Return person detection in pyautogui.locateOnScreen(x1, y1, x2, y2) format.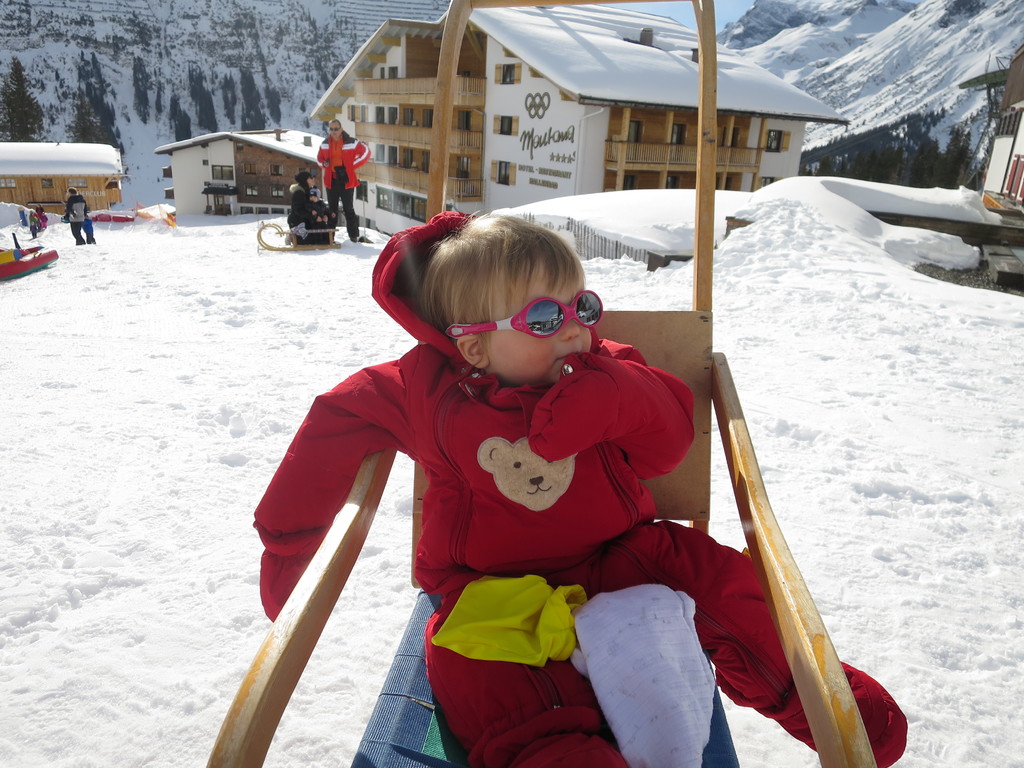
pyautogui.locateOnScreen(81, 214, 97, 244).
